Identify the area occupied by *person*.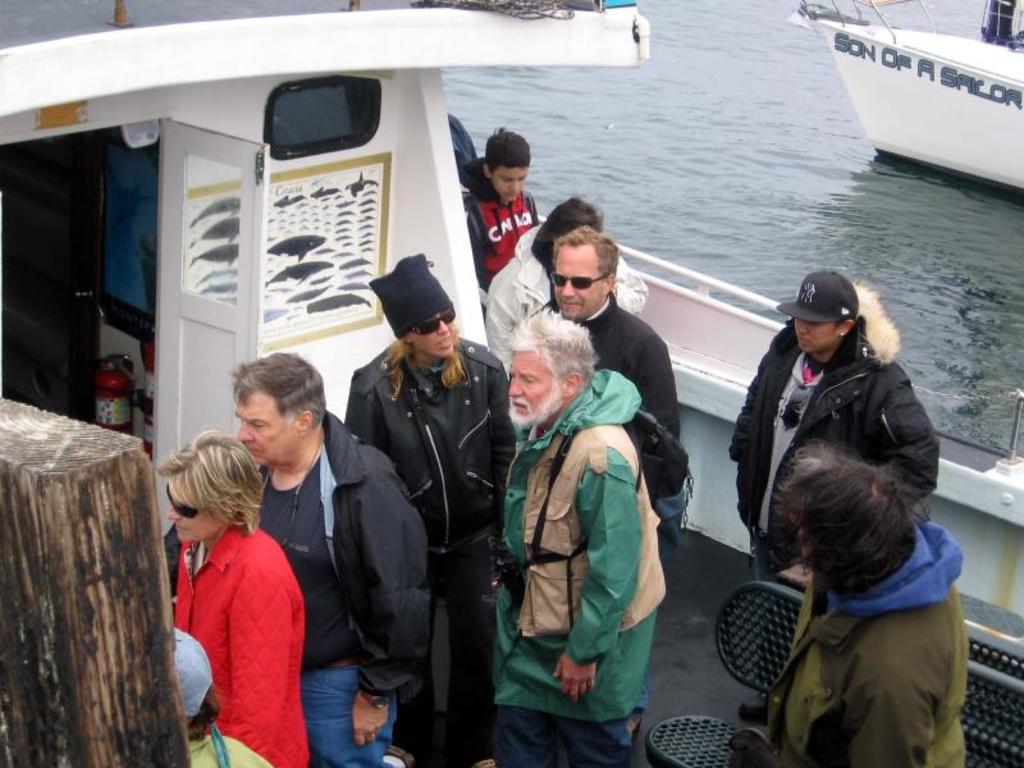
Area: bbox(452, 315, 673, 767).
